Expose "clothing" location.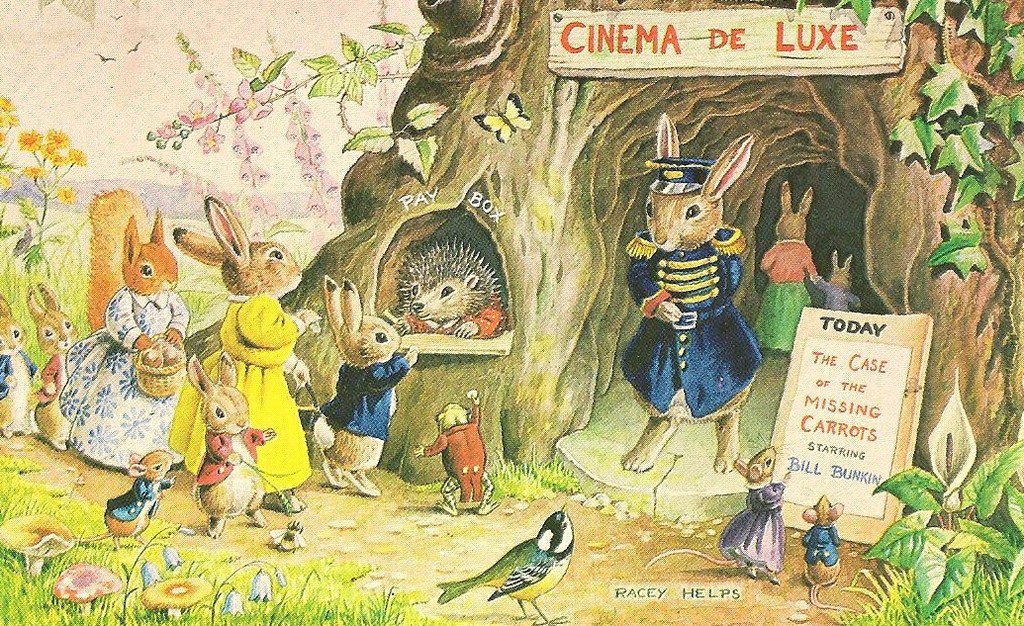
Exposed at (719, 475, 792, 570).
